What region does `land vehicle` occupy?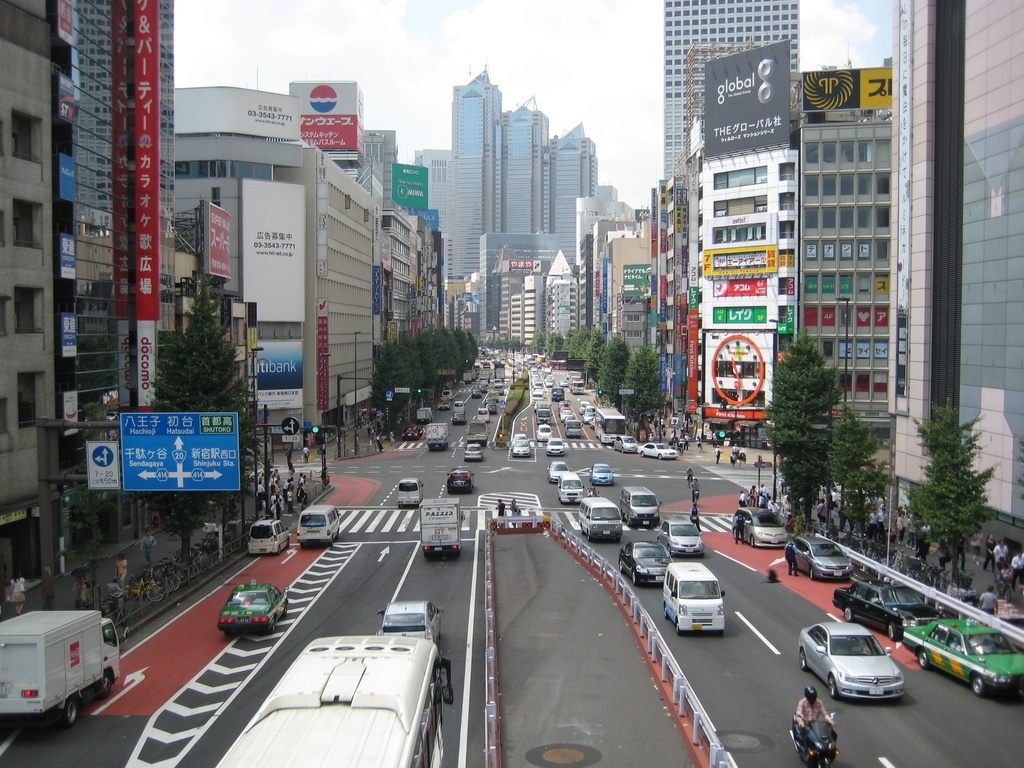
<box>799,623,904,700</box>.
